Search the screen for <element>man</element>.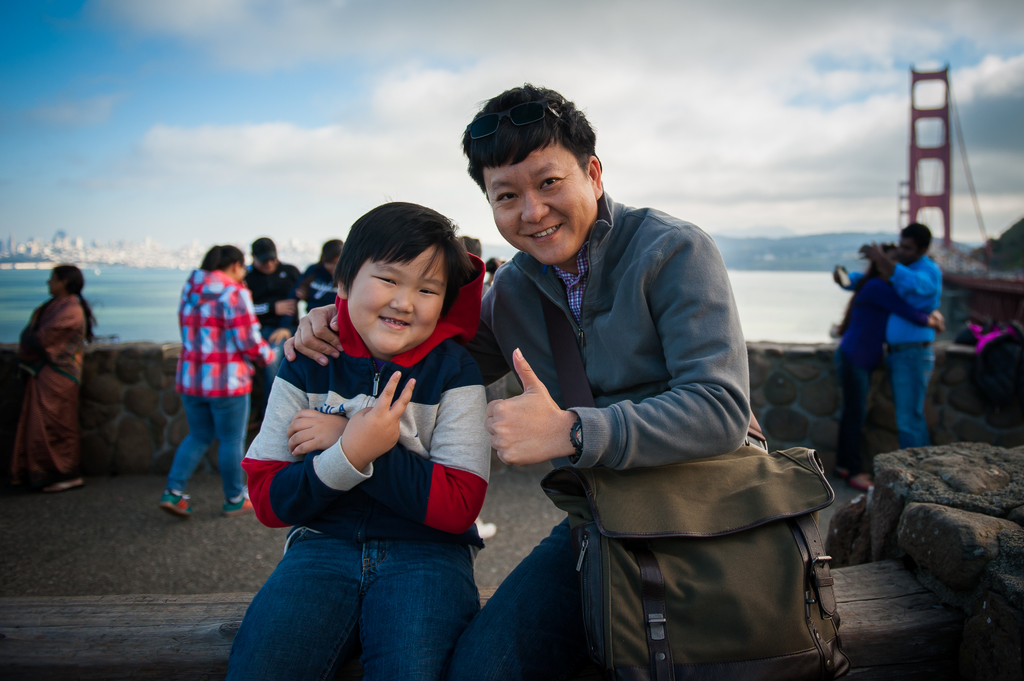
Found at select_region(278, 84, 860, 678).
